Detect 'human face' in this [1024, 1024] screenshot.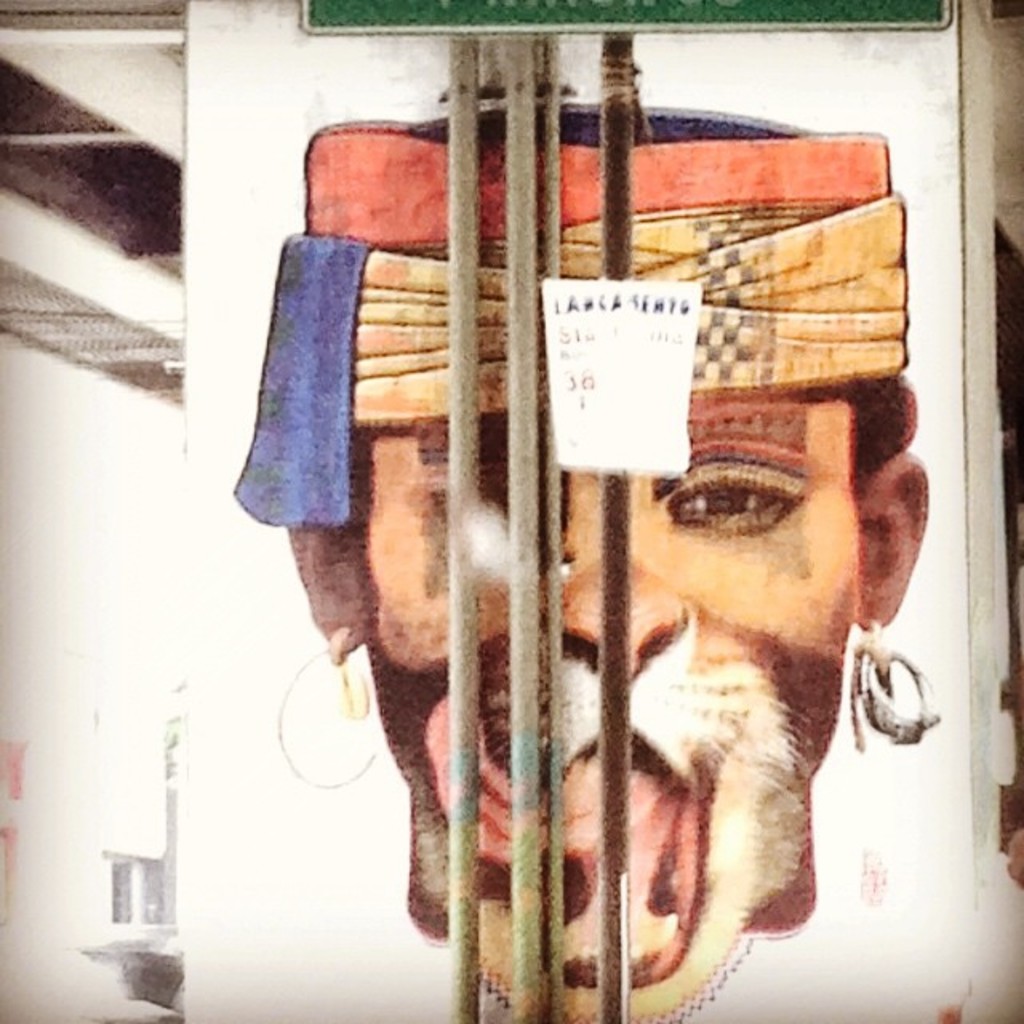
Detection: {"left": 355, "top": 395, "right": 859, "bottom": 1022}.
